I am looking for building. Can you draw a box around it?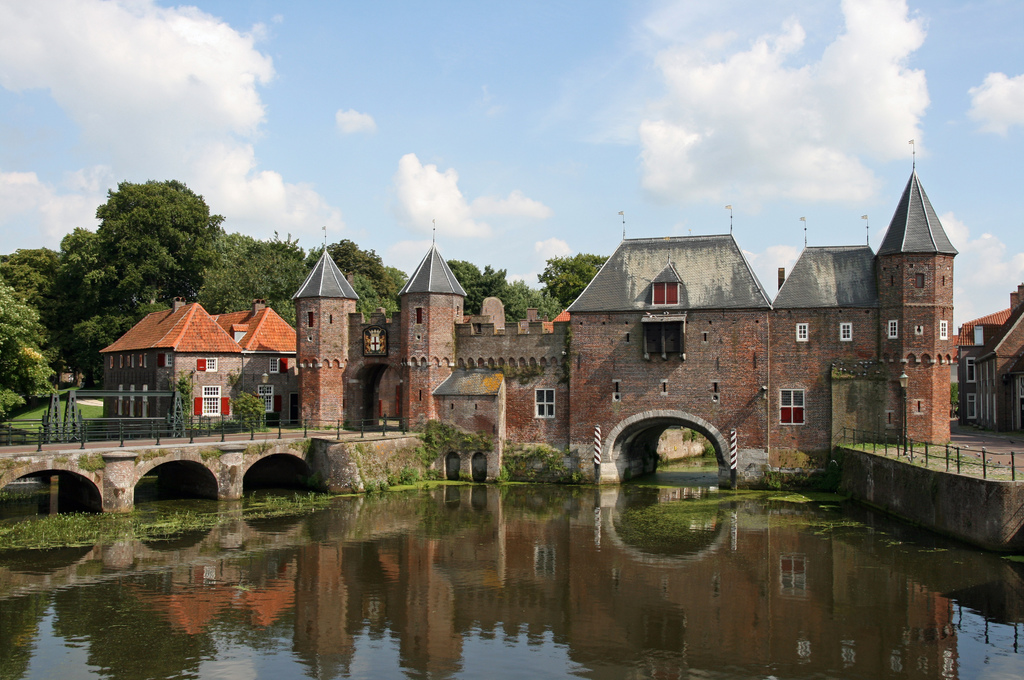
Sure, the bounding box is l=954, t=284, r=1023, b=429.
